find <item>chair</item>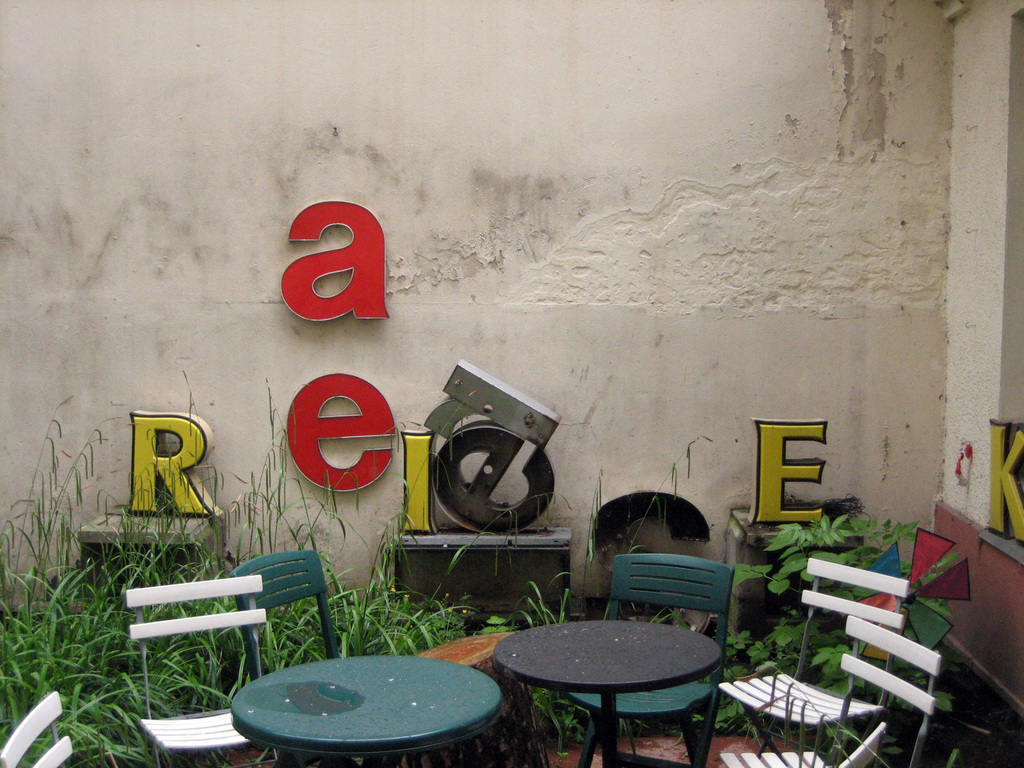
Rect(714, 612, 943, 767)
